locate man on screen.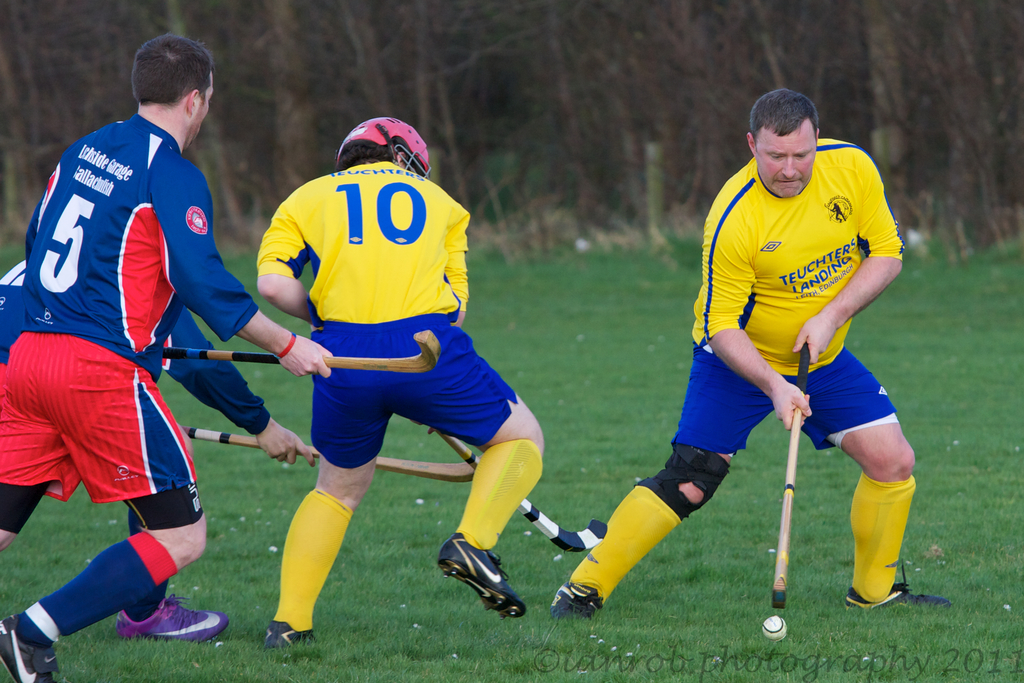
On screen at x1=0 y1=33 x2=322 y2=682.
